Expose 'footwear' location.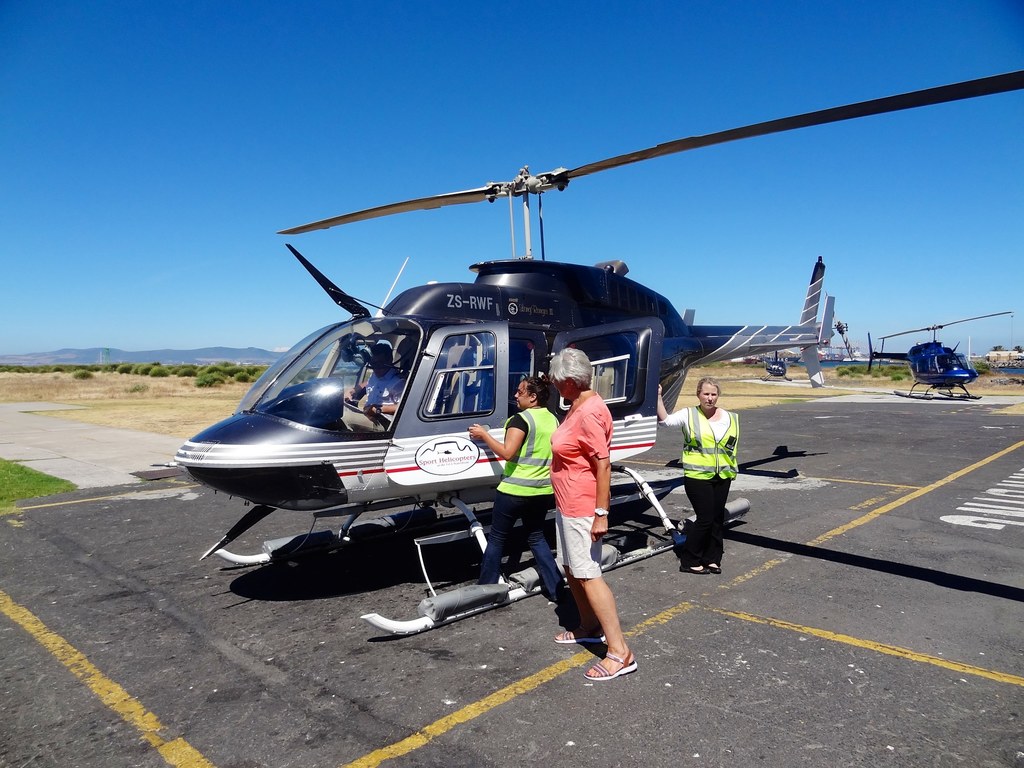
Exposed at bbox=(677, 565, 713, 573).
